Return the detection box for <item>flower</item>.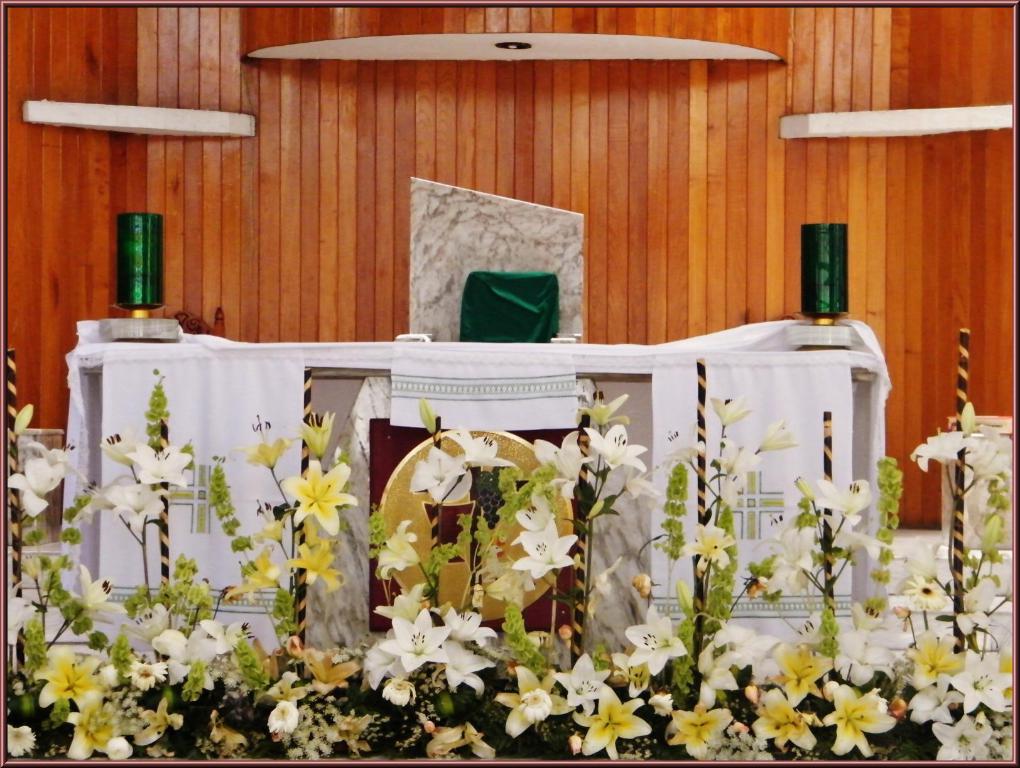
rect(230, 621, 280, 690).
